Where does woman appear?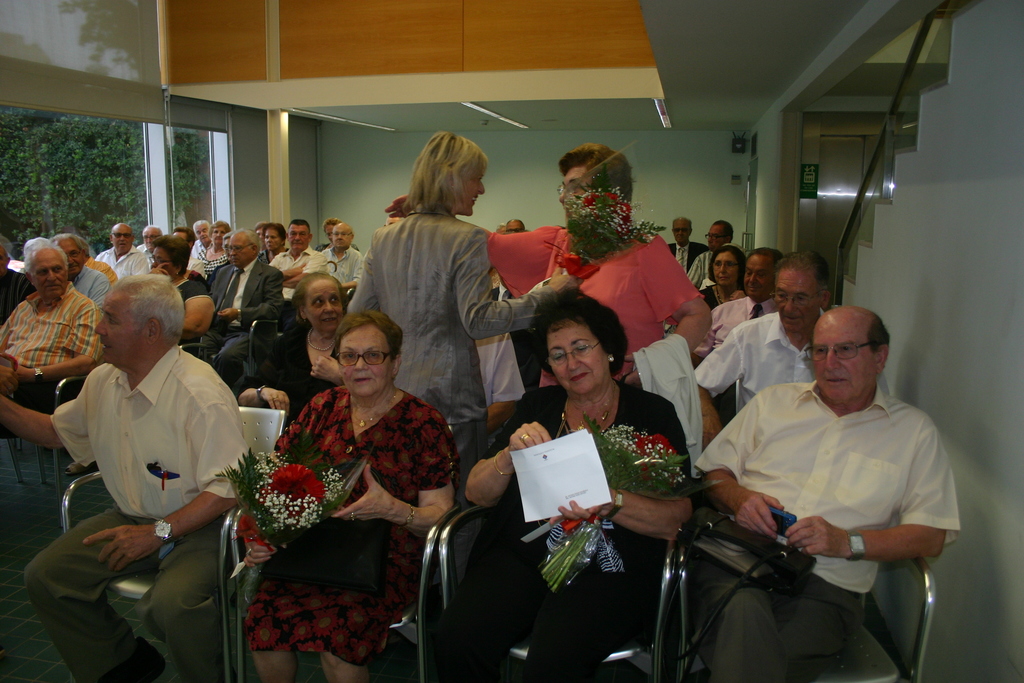
Appears at rect(383, 142, 714, 384).
